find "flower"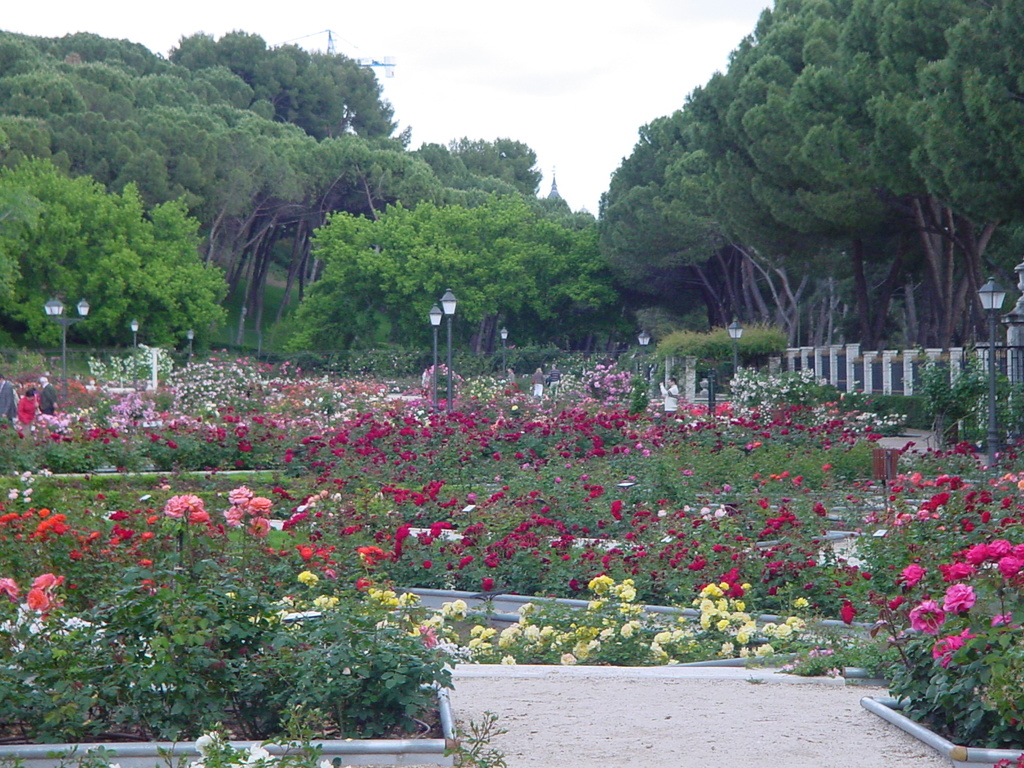
735, 627, 750, 643
